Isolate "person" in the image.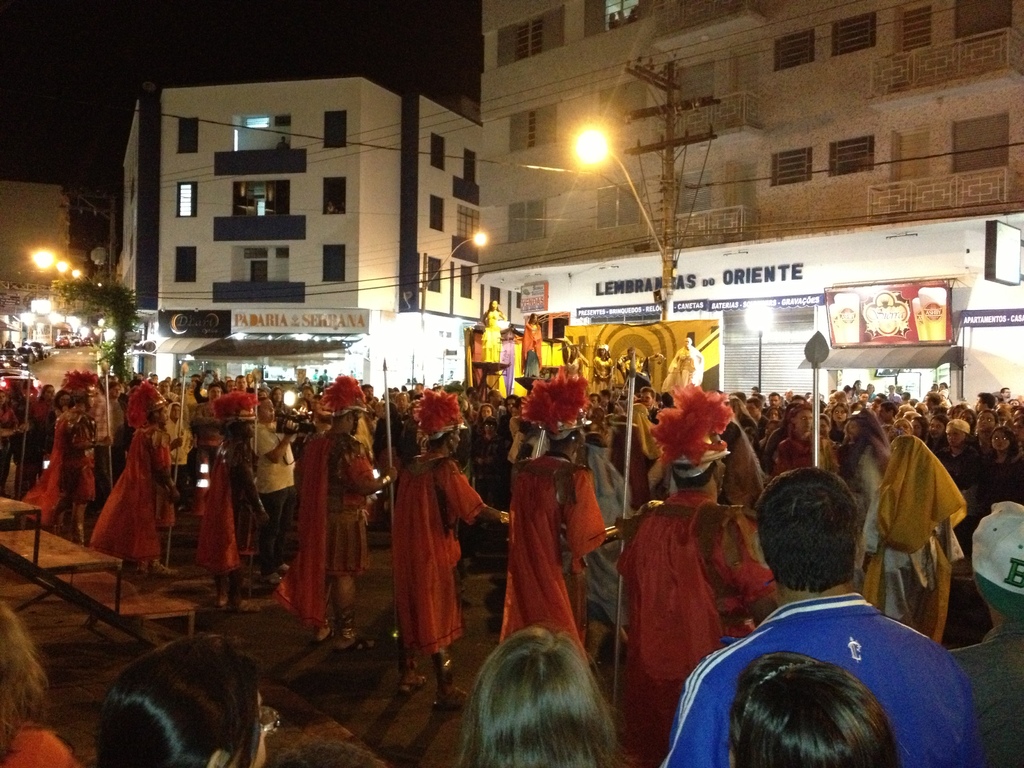
Isolated region: rect(925, 411, 951, 444).
